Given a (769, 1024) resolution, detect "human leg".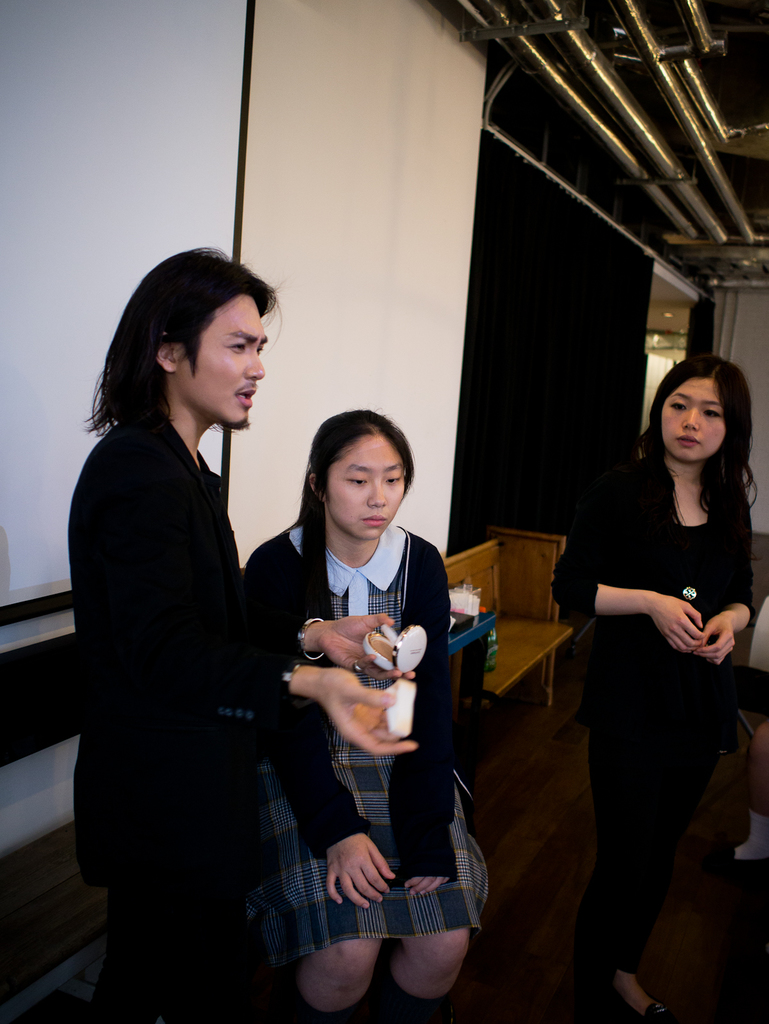
<bbox>385, 929, 469, 1017</bbox>.
